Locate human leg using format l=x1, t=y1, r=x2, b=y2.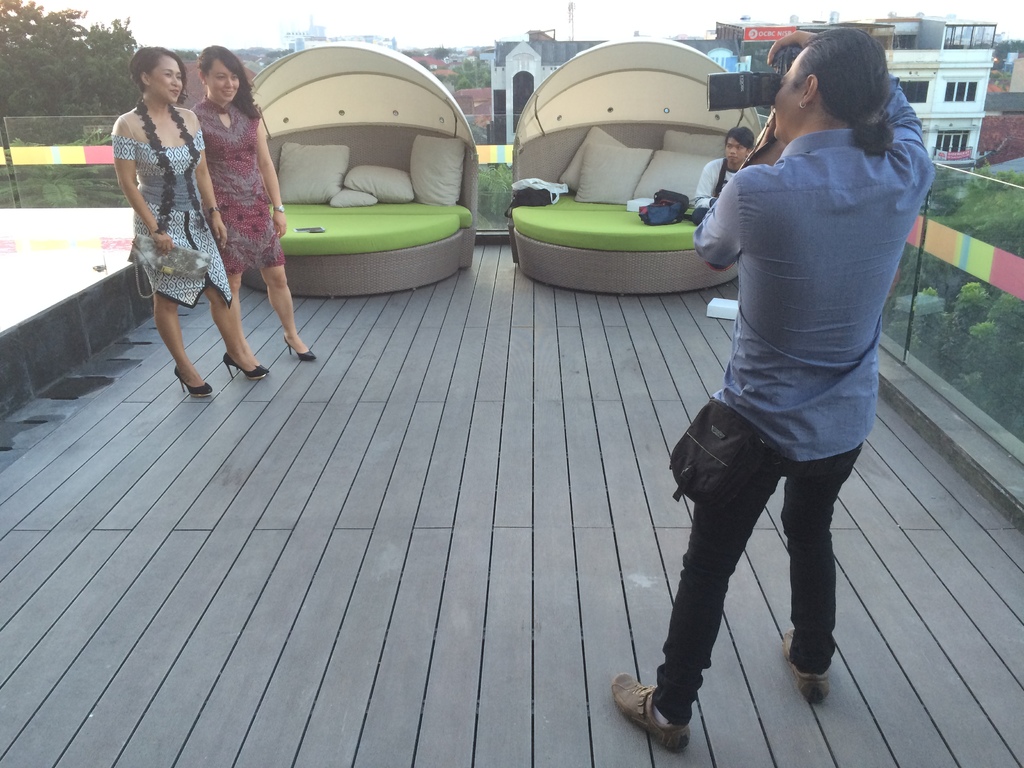
l=132, t=202, r=212, b=397.
